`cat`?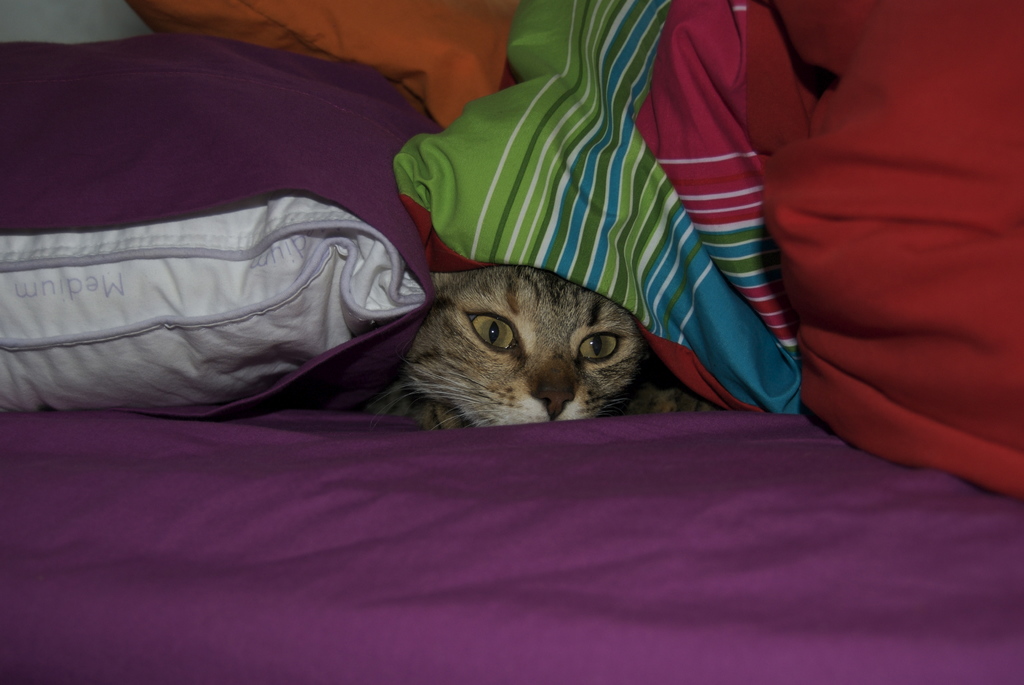
bbox=(371, 268, 721, 431)
